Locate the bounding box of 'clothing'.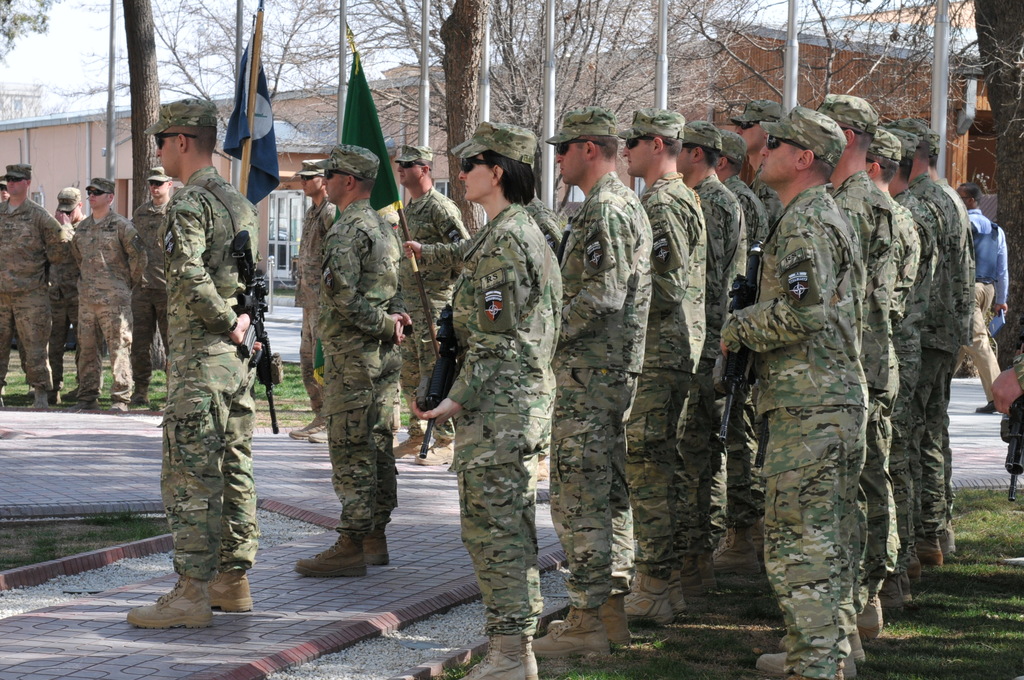
Bounding box: <box>47,216,92,389</box>.
